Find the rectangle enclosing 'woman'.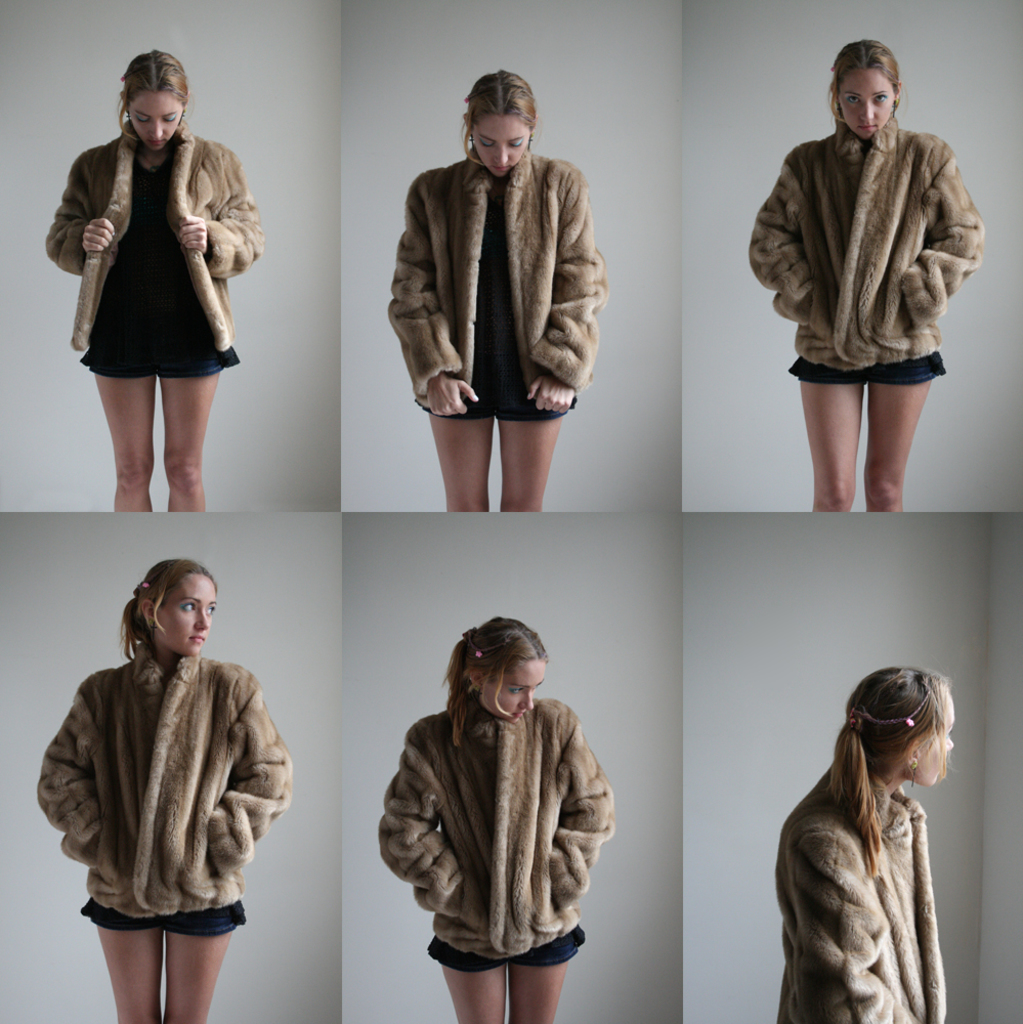
l=370, t=613, r=622, b=1023.
